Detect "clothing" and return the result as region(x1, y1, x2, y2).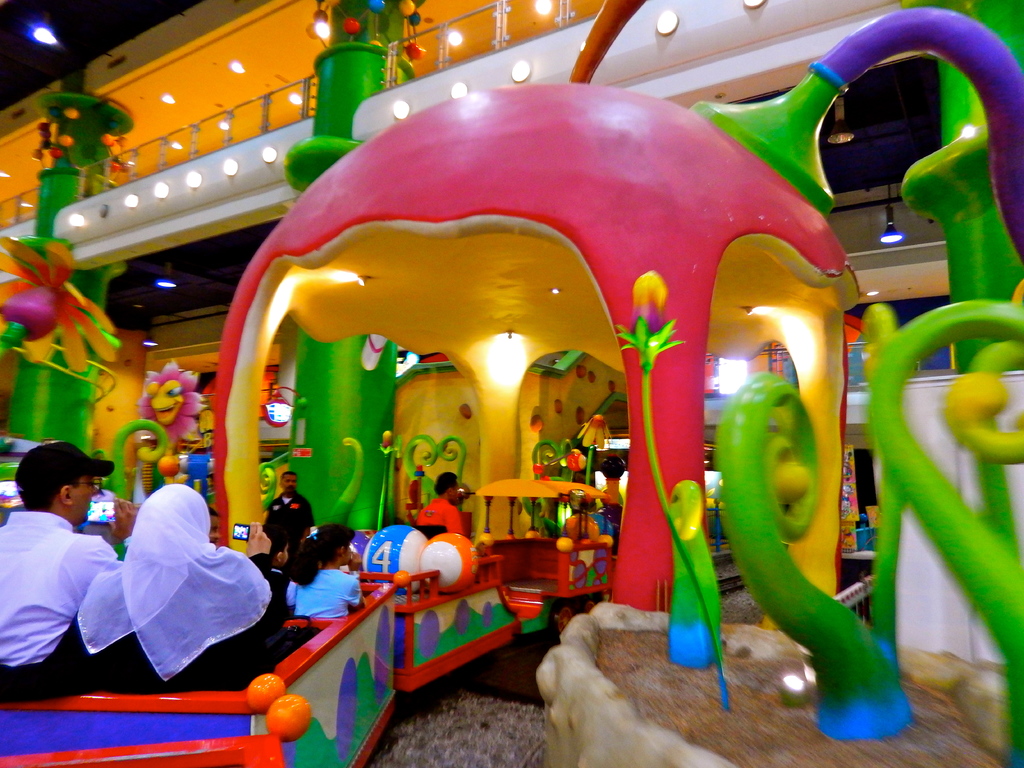
region(417, 494, 467, 543).
